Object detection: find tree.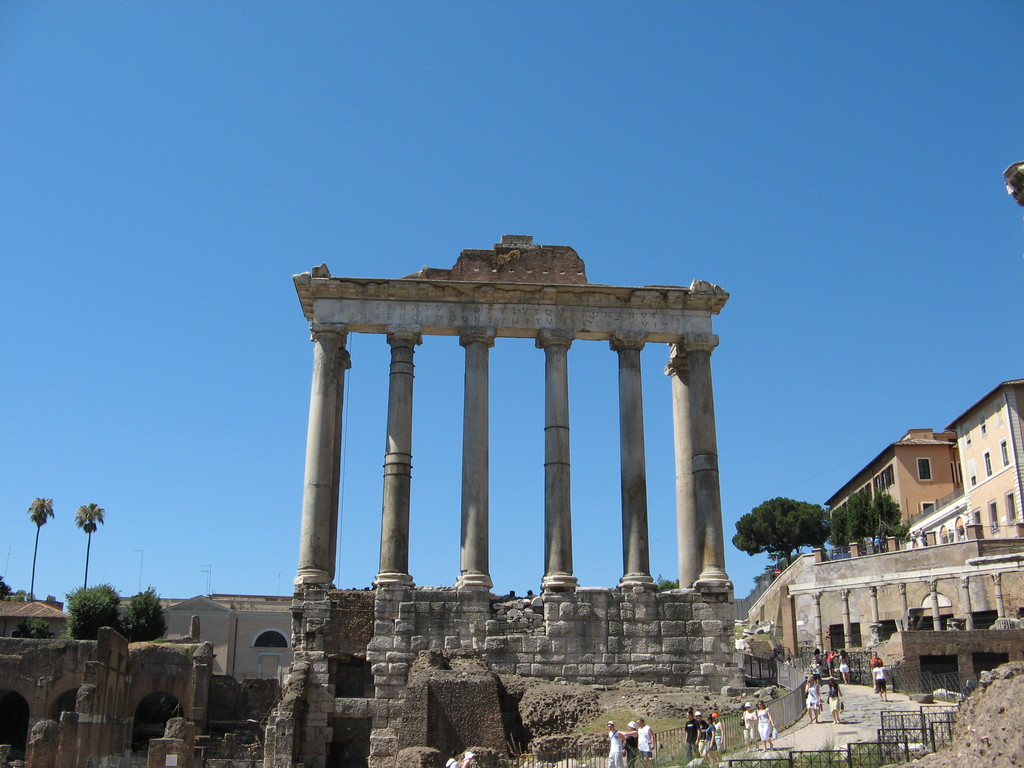
bbox=[750, 571, 764, 584].
